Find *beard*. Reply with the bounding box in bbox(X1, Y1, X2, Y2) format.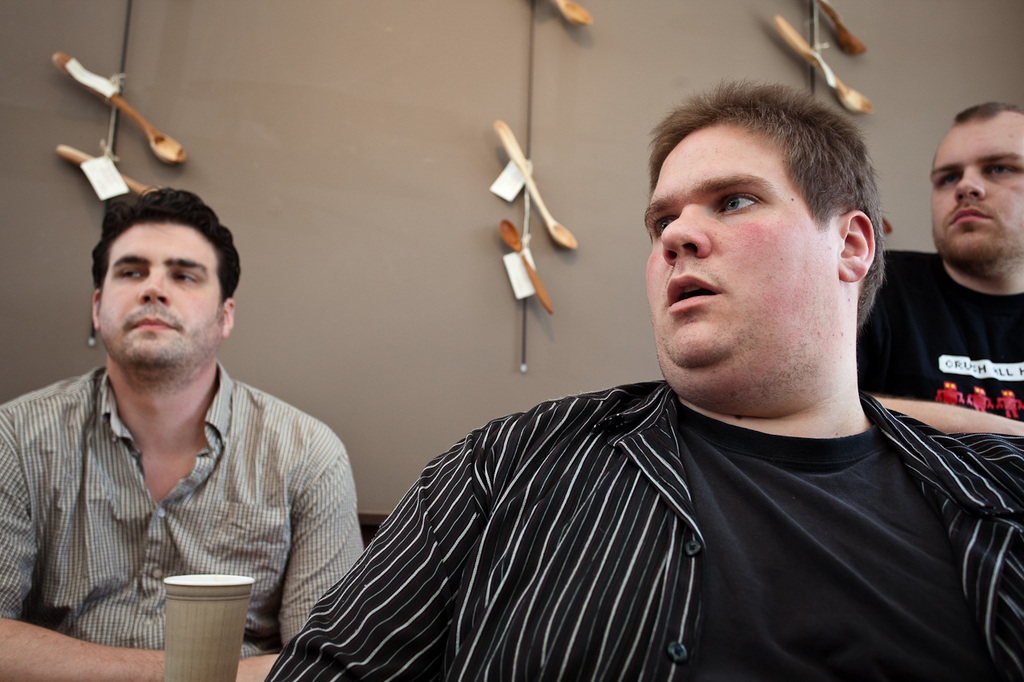
bbox(89, 301, 225, 394).
